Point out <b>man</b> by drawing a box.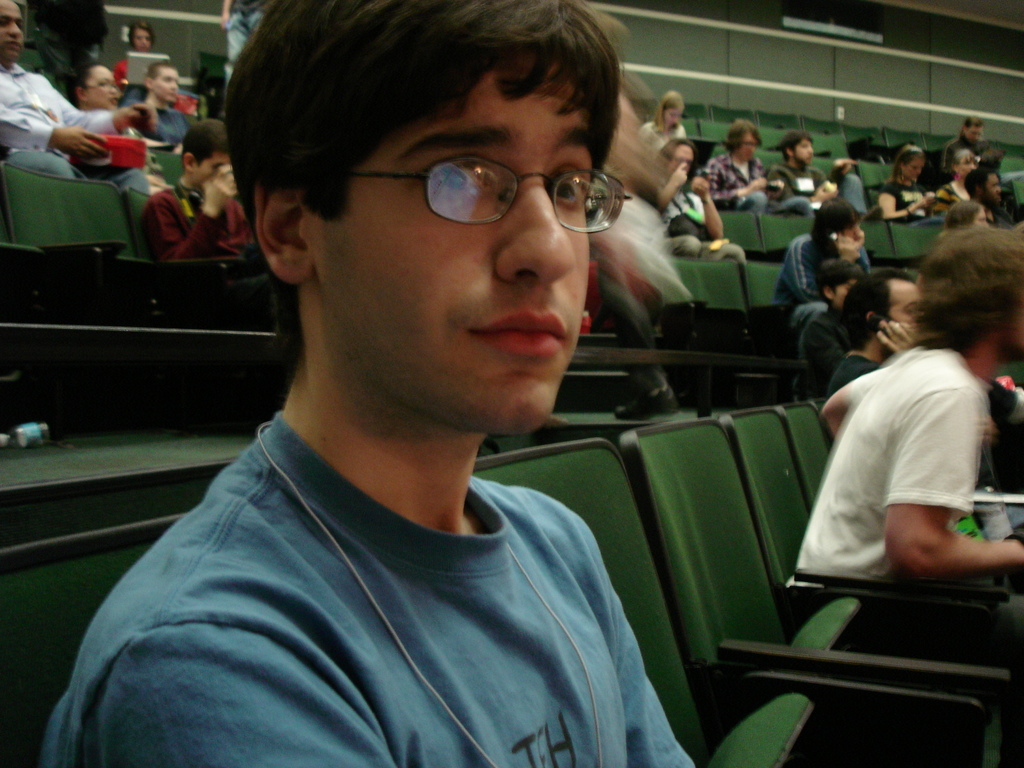
{"x1": 134, "y1": 112, "x2": 258, "y2": 259}.
